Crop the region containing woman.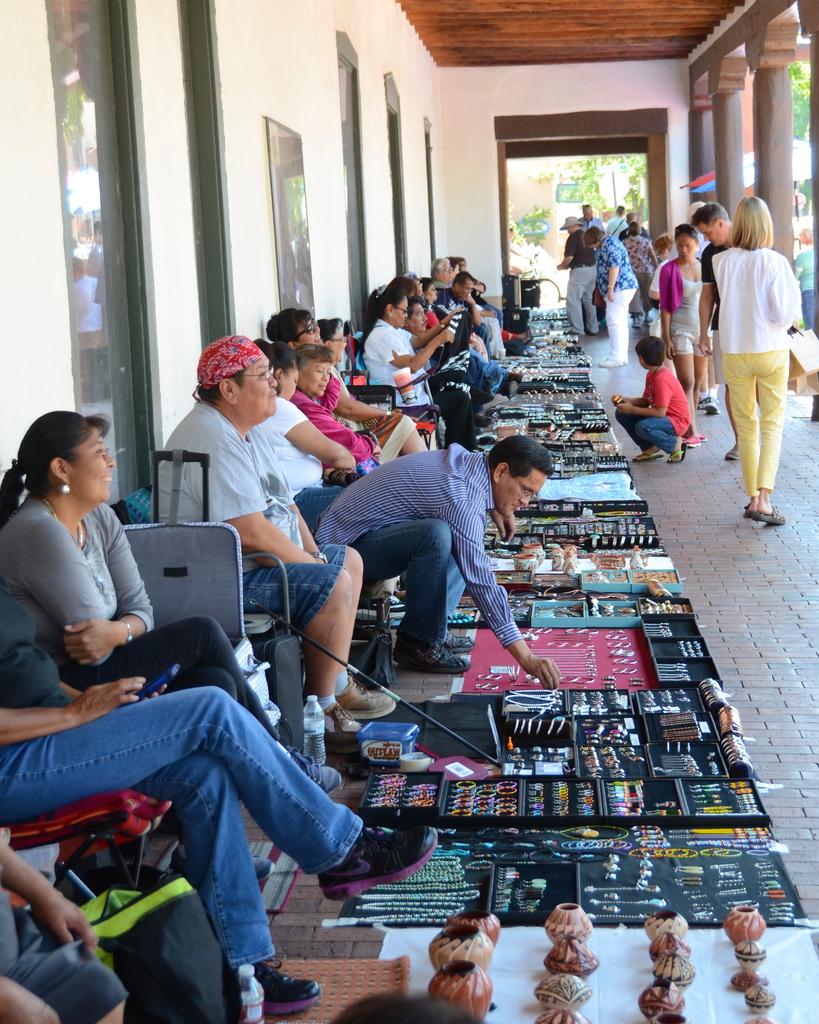
Crop region: (584, 226, 636, 364).
